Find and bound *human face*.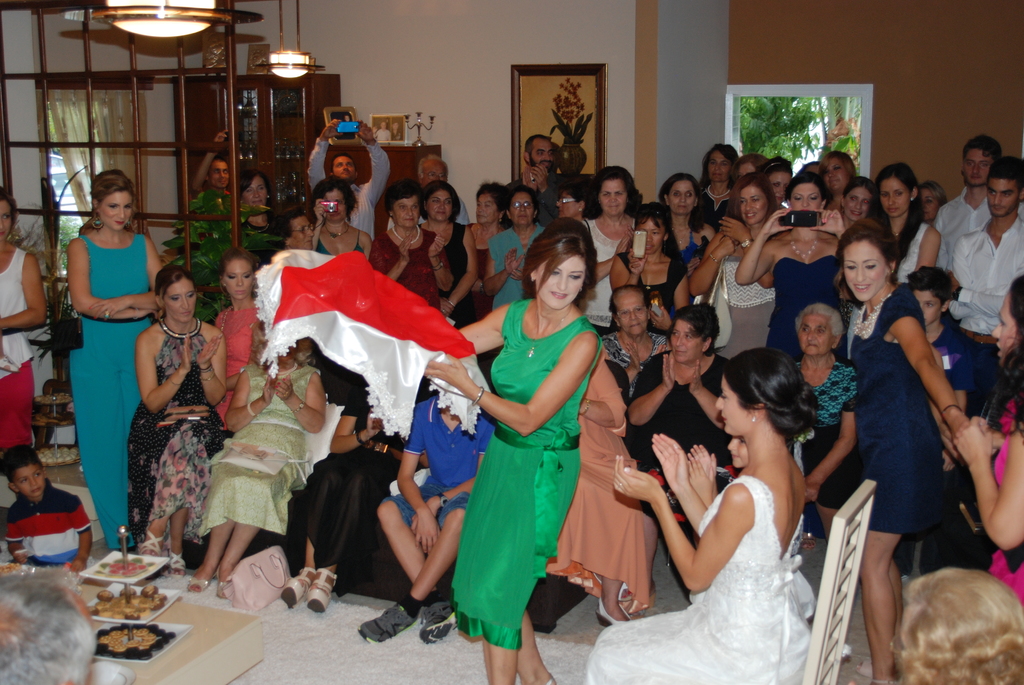
Bound: box(990, 175, 1019, 214).
